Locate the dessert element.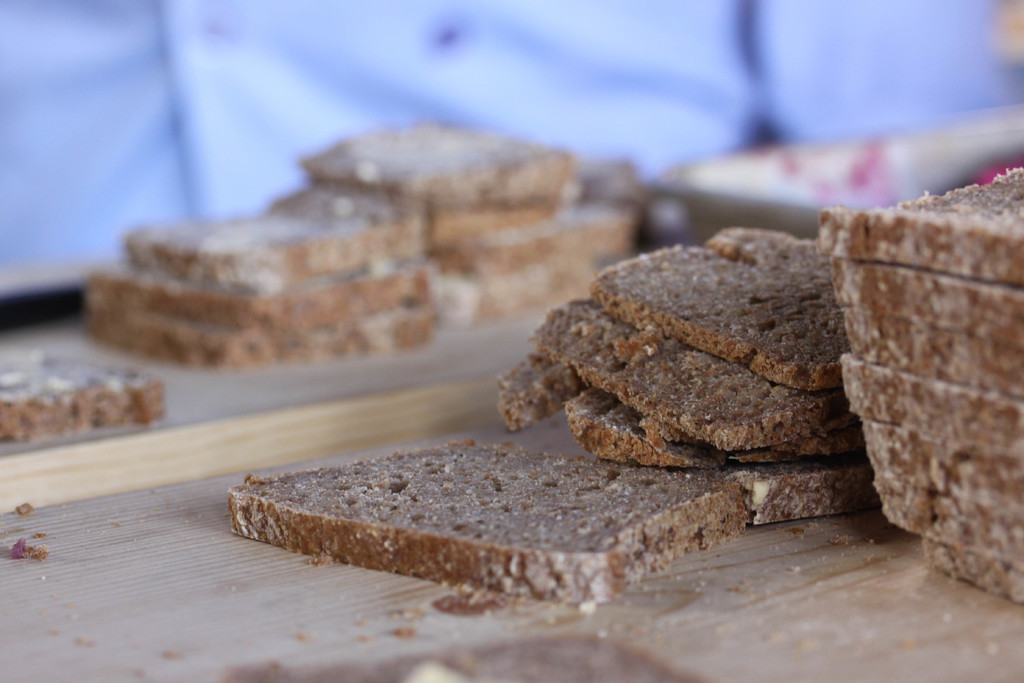
Element bbox: {"x1": 692, "y1": 454, "x2": 878, "y2": 535}.
